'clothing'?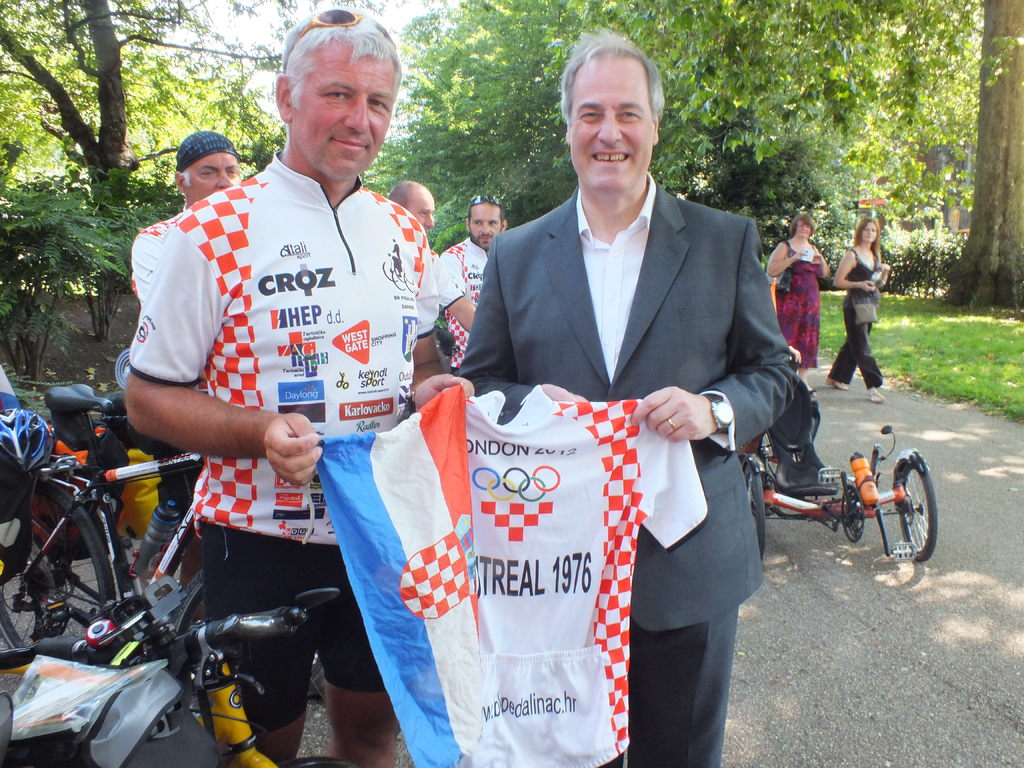
rect(456, 177, 798, 767)
